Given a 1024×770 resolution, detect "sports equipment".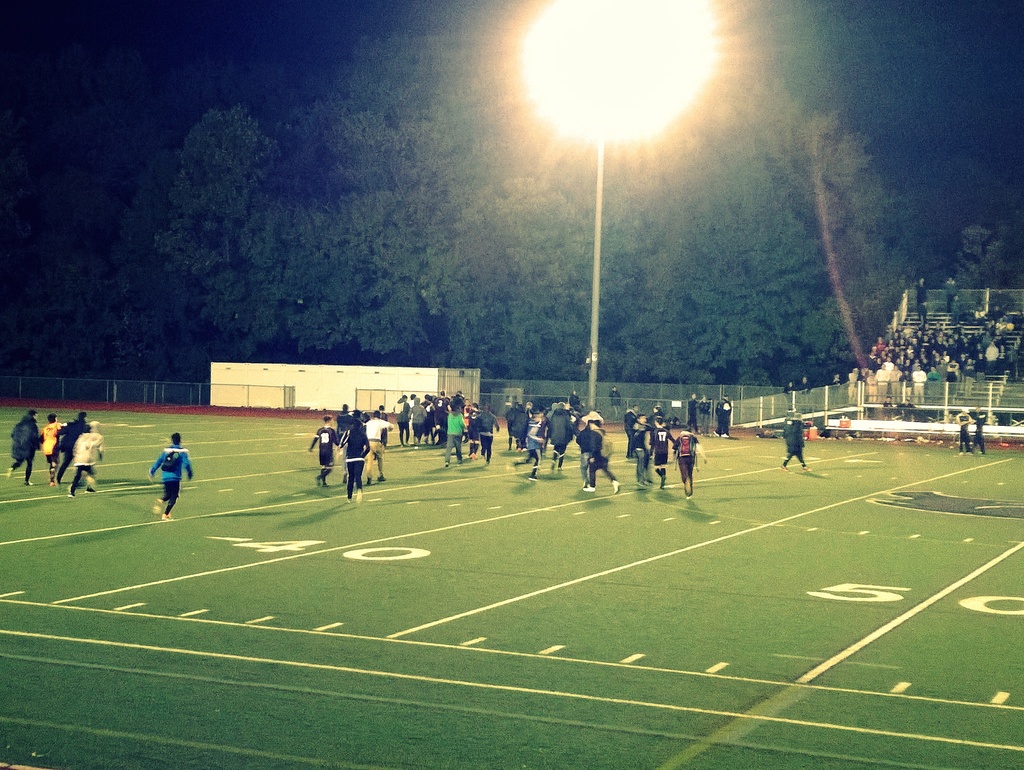
detection(614, 483, 621, 493).
